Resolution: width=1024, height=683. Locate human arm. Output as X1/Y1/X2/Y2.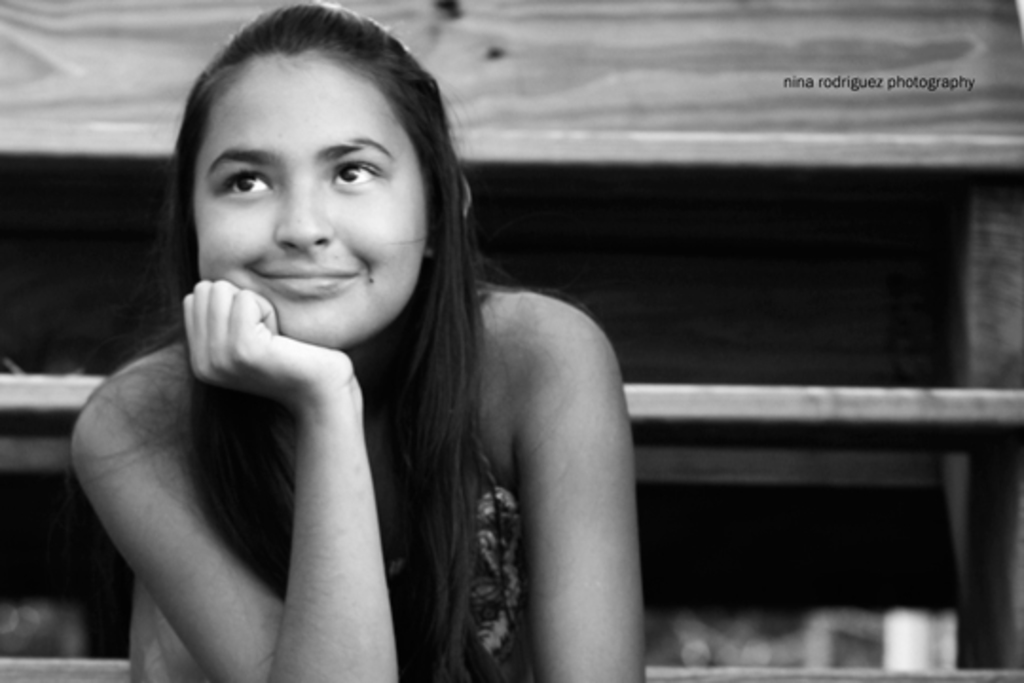
448/294/666/681.
